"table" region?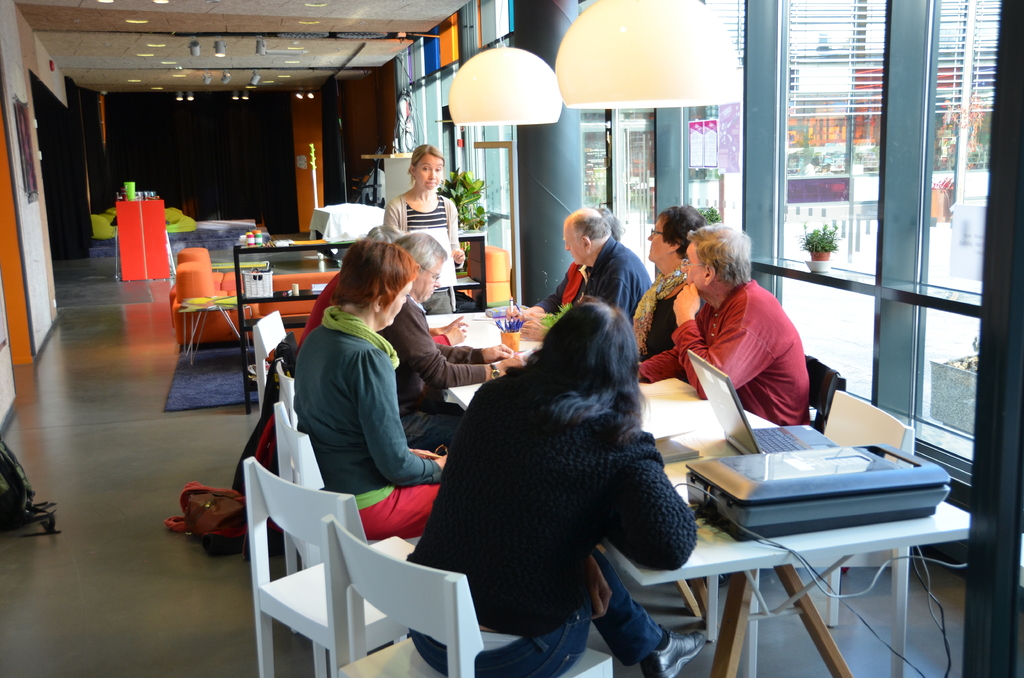
426/310/540/367
